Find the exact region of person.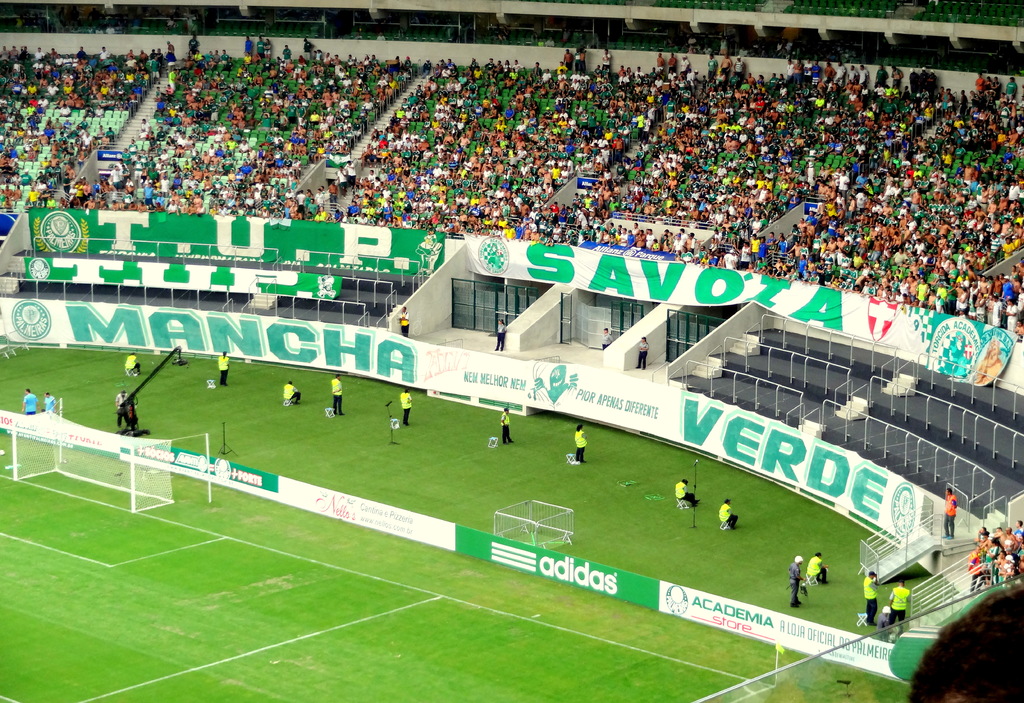
Exact region: l=806, t=549, r=832, b=589.
